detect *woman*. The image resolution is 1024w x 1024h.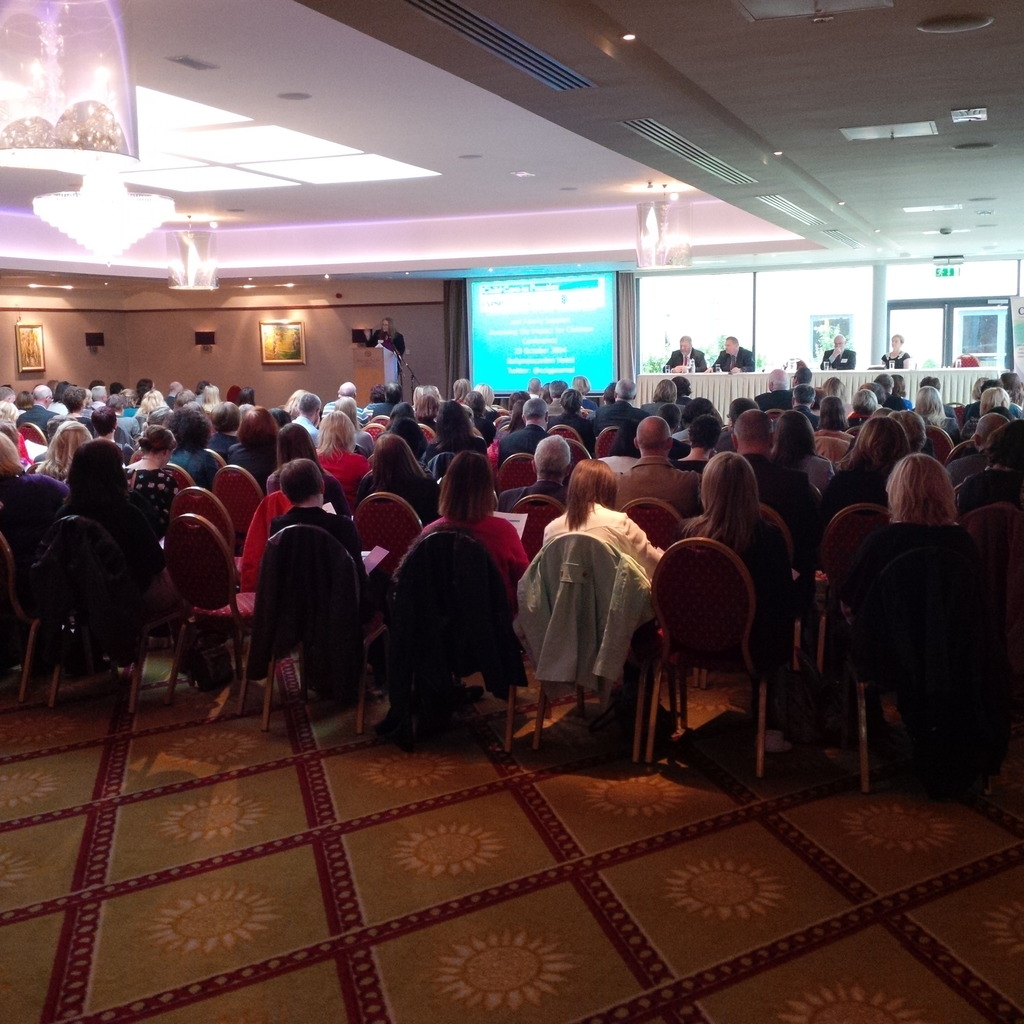
x1=221 y1=403 x2=282 y2=493.
